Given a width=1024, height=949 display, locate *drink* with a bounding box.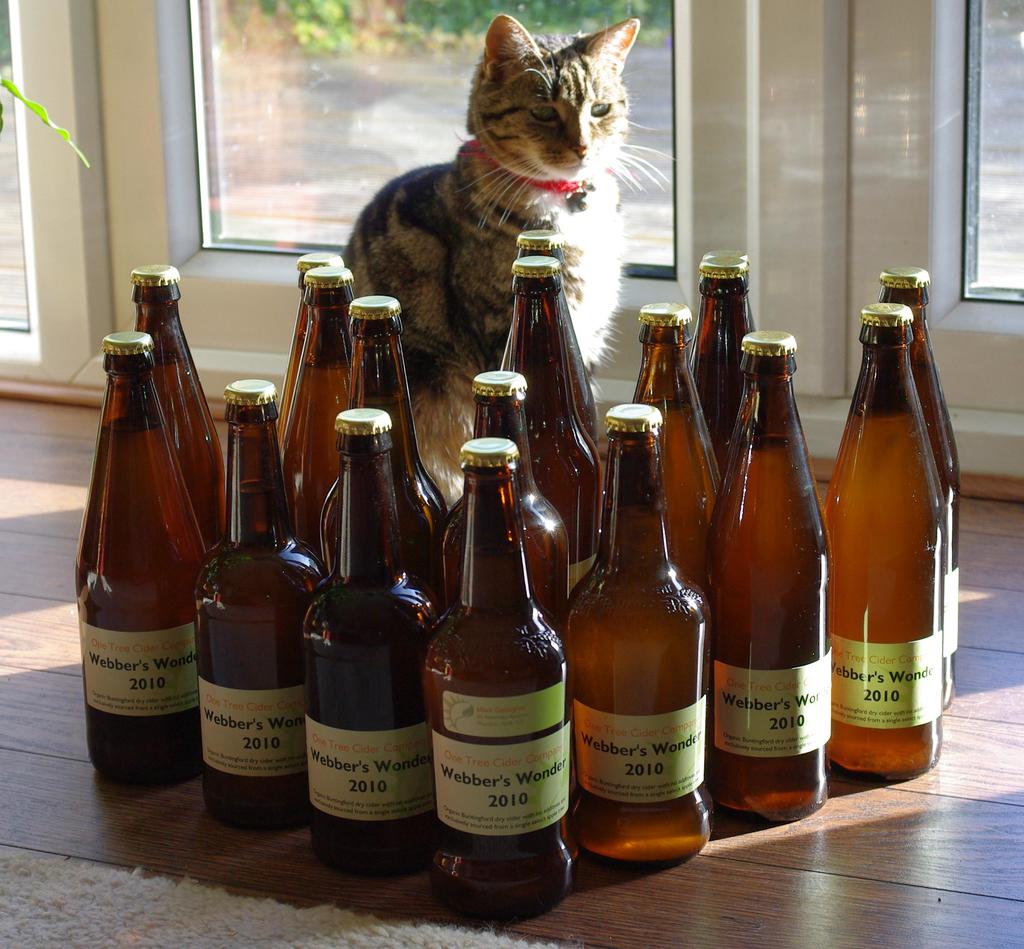
Located: box=[417, 546, 567, 919].
